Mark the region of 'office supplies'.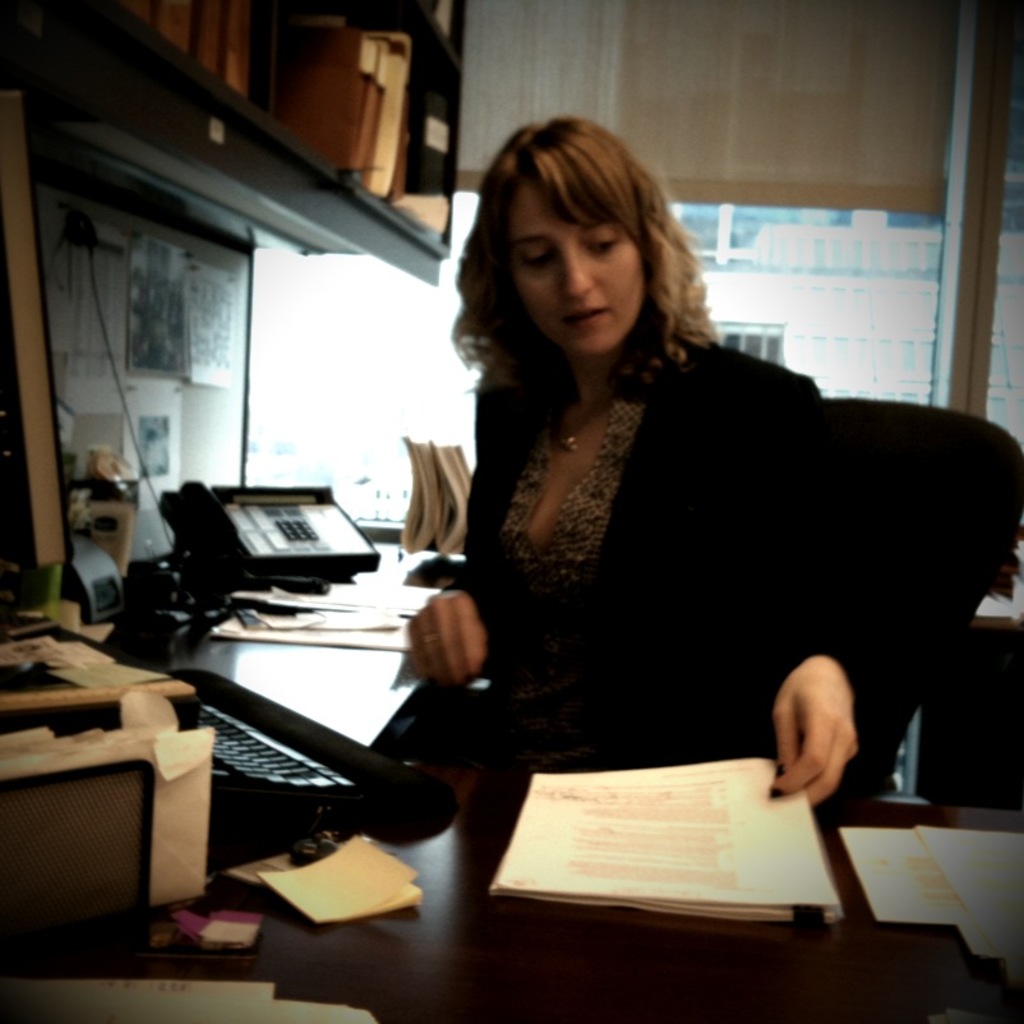
Region: rect(144, 0, 266, 91).
